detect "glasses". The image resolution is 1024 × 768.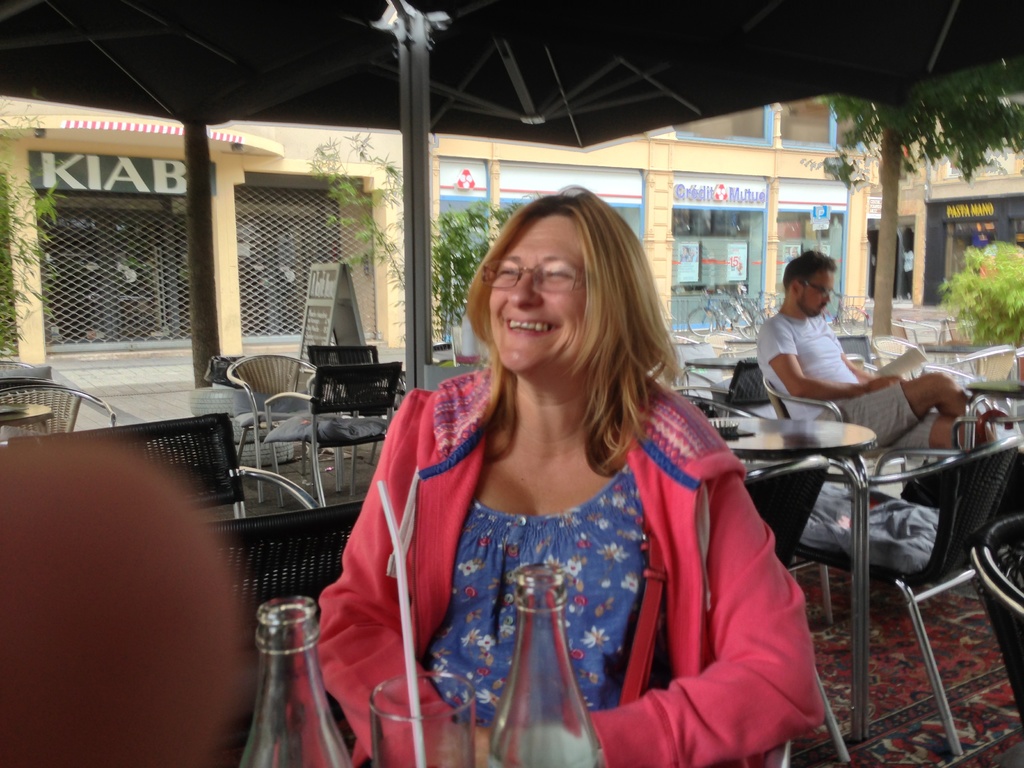
799,283,834,298.
